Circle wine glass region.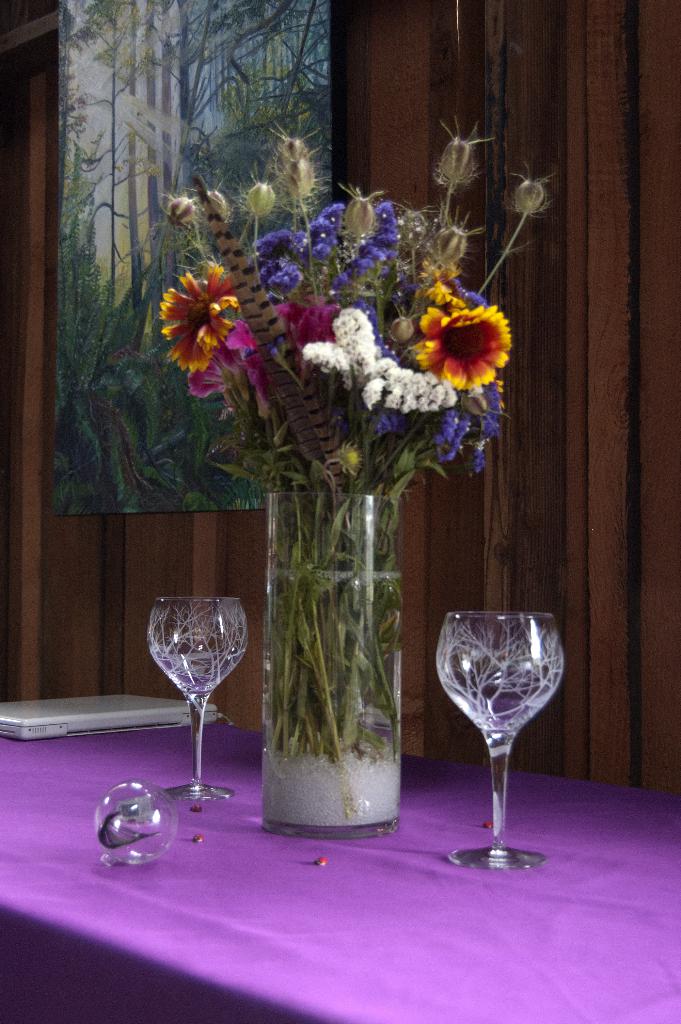
Region: <box>430,612,559,870</box>.
